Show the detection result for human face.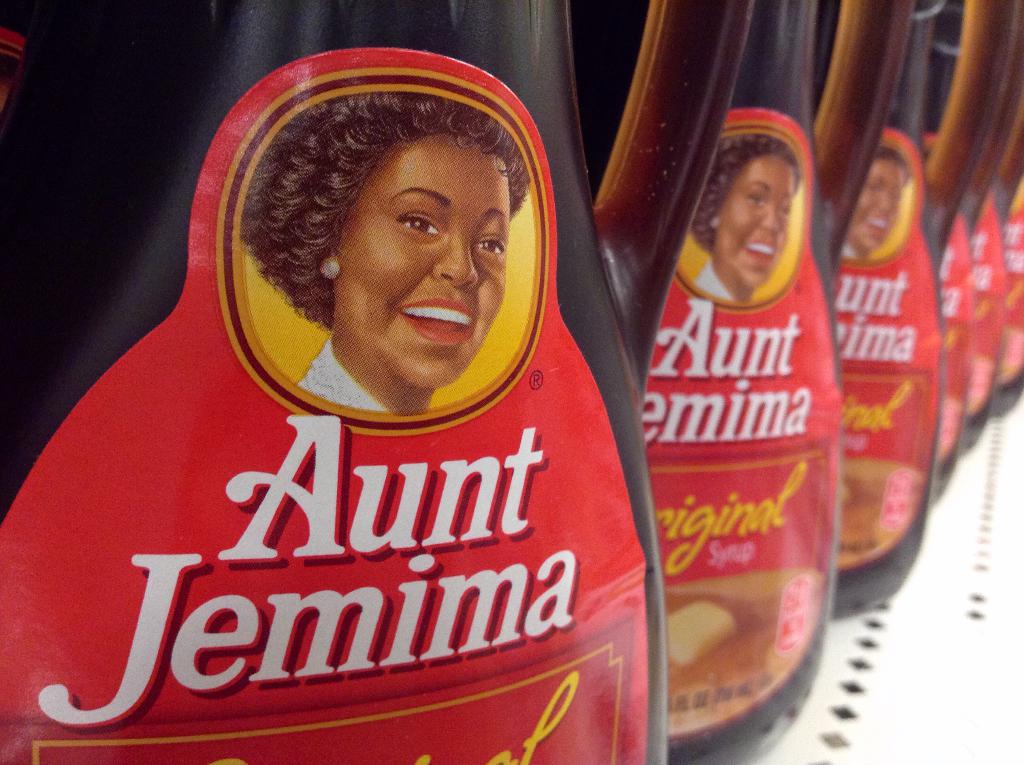
crop(340, 138, 506, 387).
